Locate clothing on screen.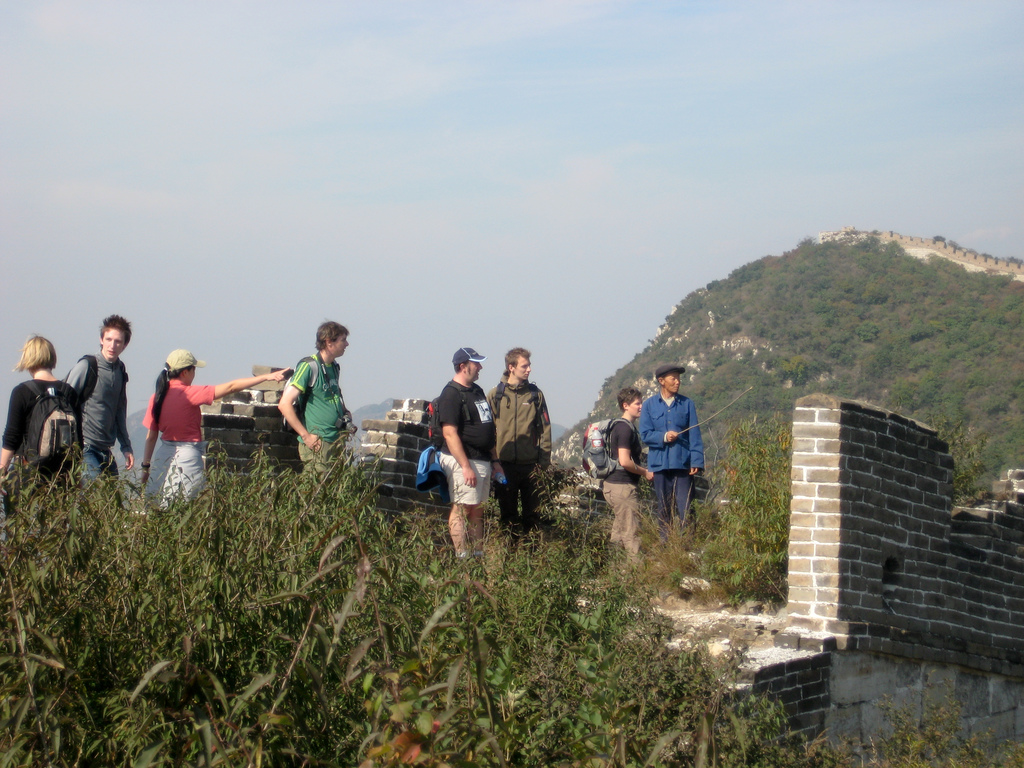
On screen at pyautogui.locateOnScreen(630, 386, 706, 555).
